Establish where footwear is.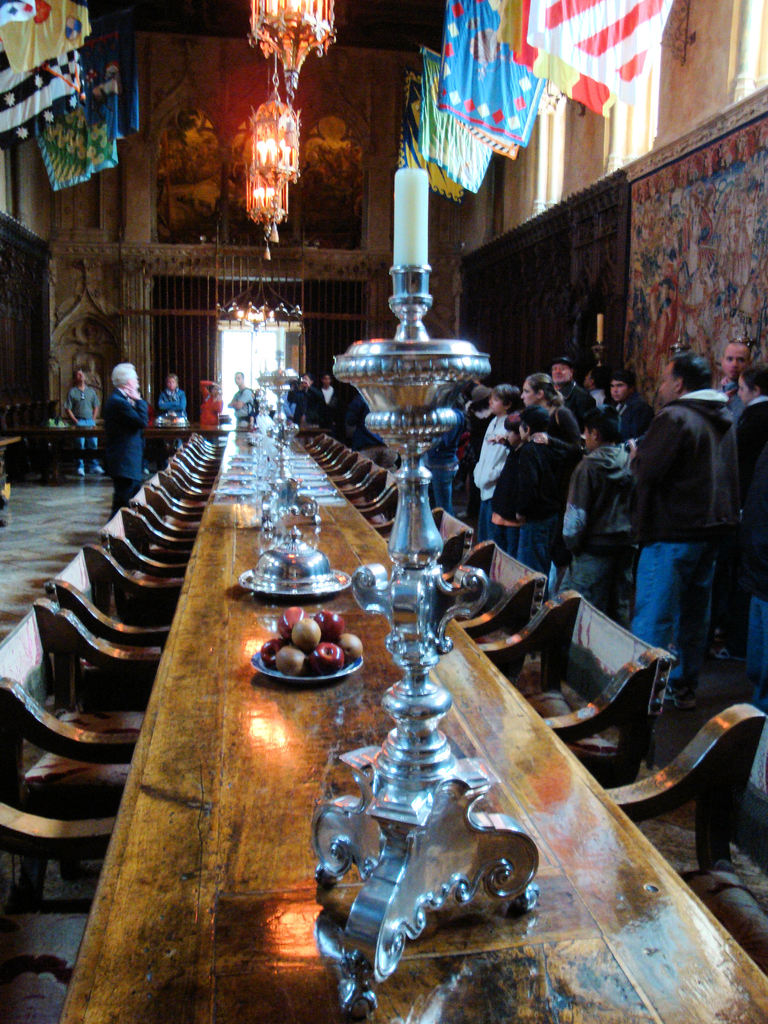
Established at x1=69 y1=466 x2=88 y2=480.
